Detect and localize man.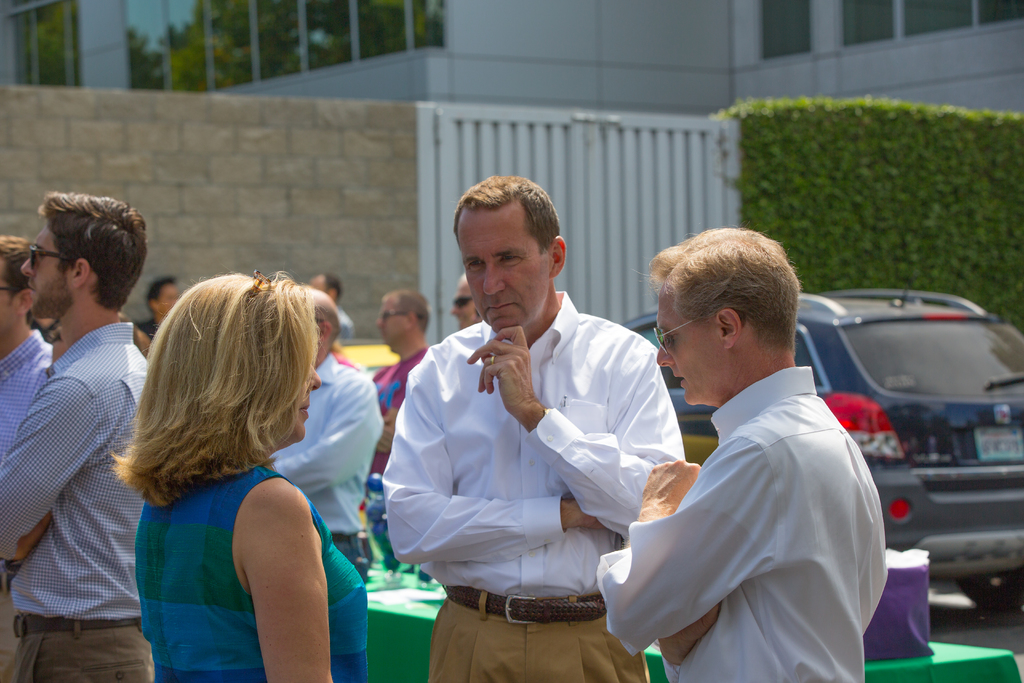
Localized at crop(449, 267, 488, 340).
